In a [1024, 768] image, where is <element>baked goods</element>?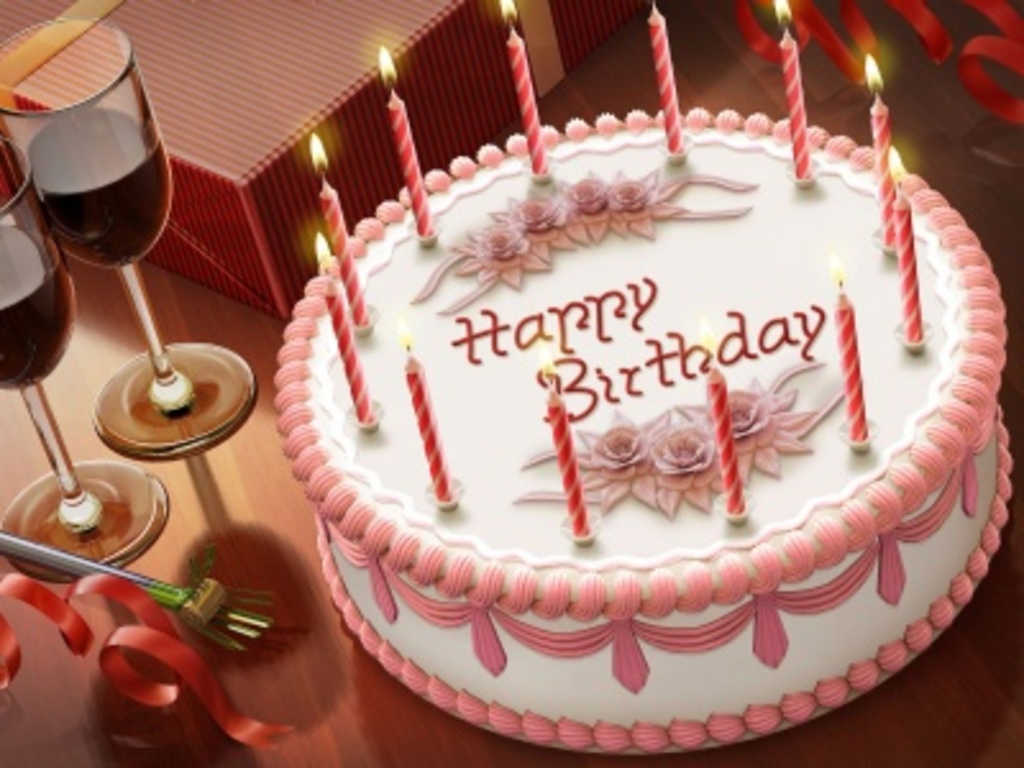
[left=269, top=192, right=973, bottom=673].
